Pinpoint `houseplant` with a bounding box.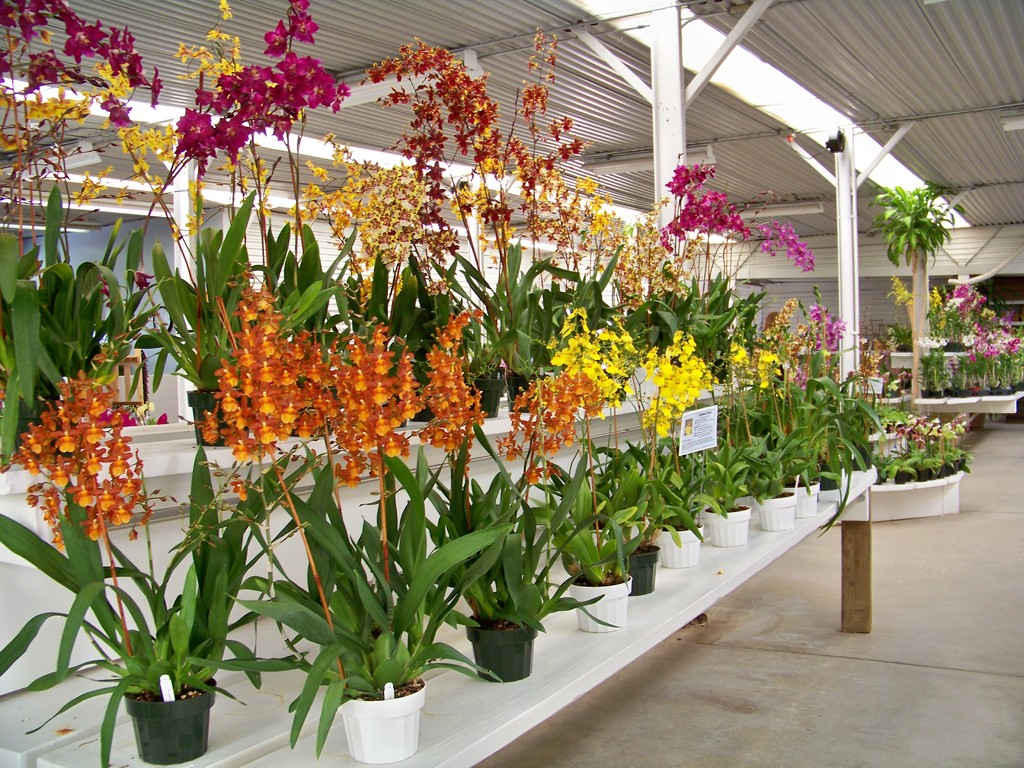
crop(378, 454, 595, 687).
